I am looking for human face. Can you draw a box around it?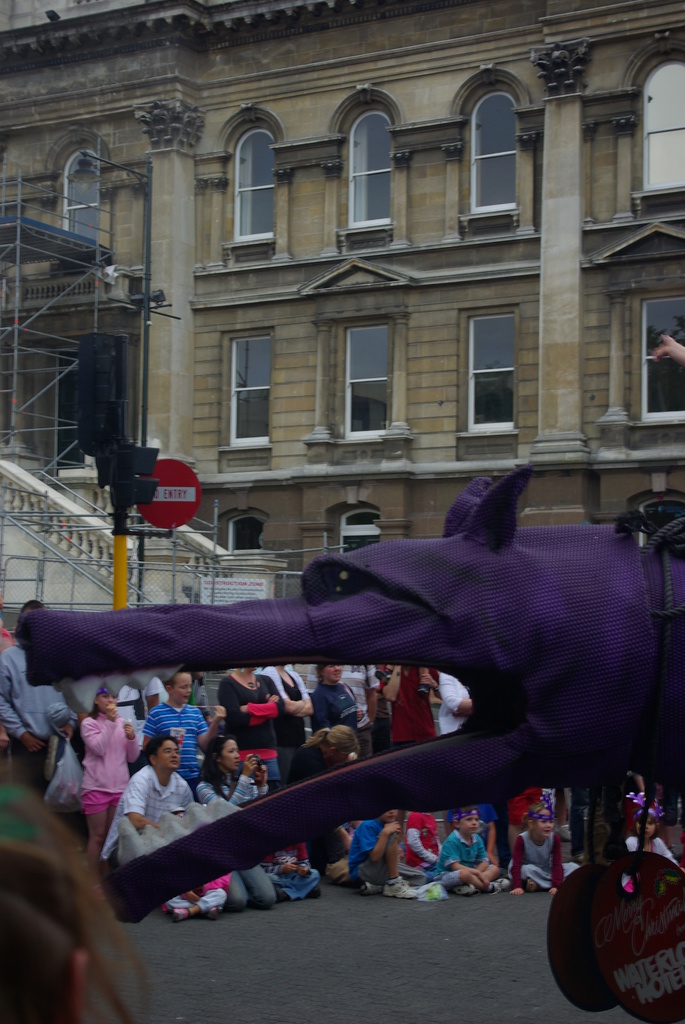
Sure, the bounding box is <region>534, 812, 558, 838</region>.
